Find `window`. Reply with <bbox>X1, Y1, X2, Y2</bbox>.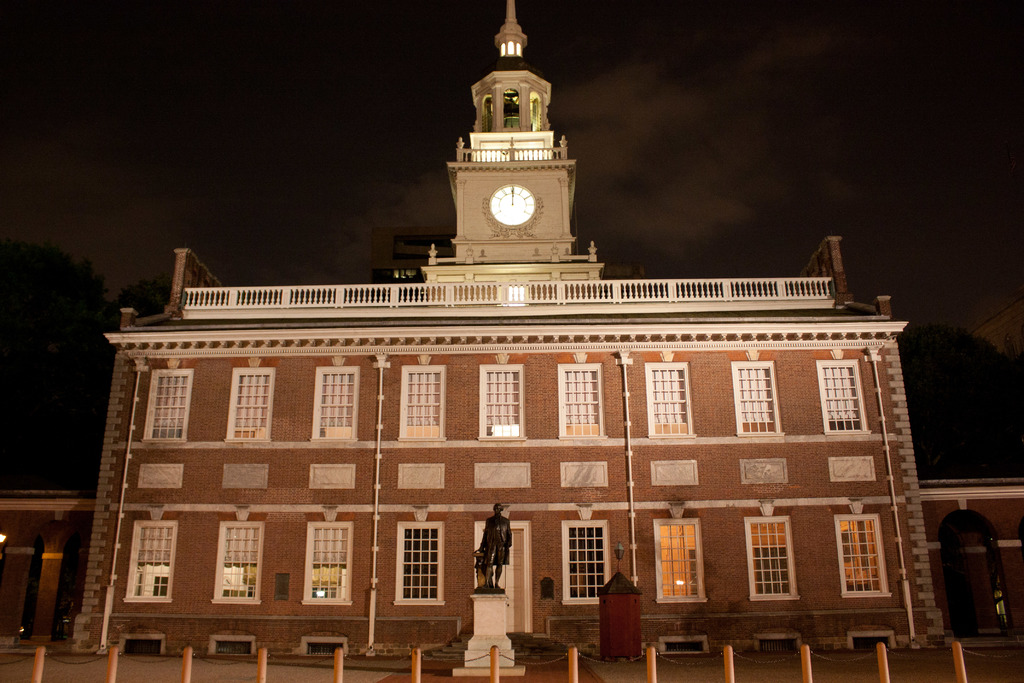
<bbox>643, 359, 697, 438</bbox>.
